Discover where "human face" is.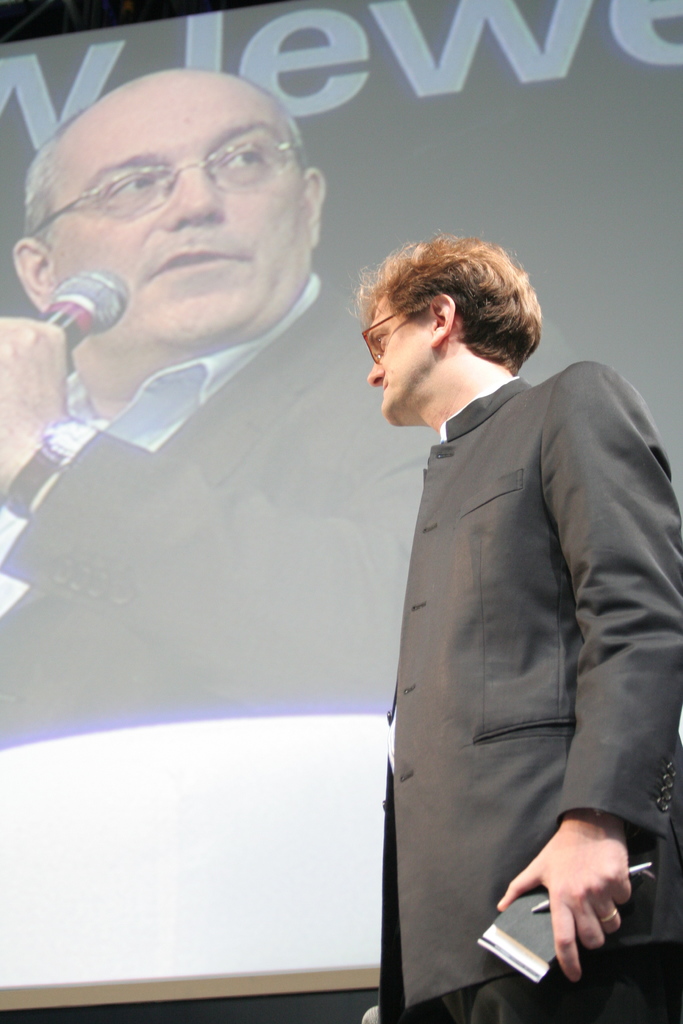
Discovered at <box>370,299,435,421</box>.
